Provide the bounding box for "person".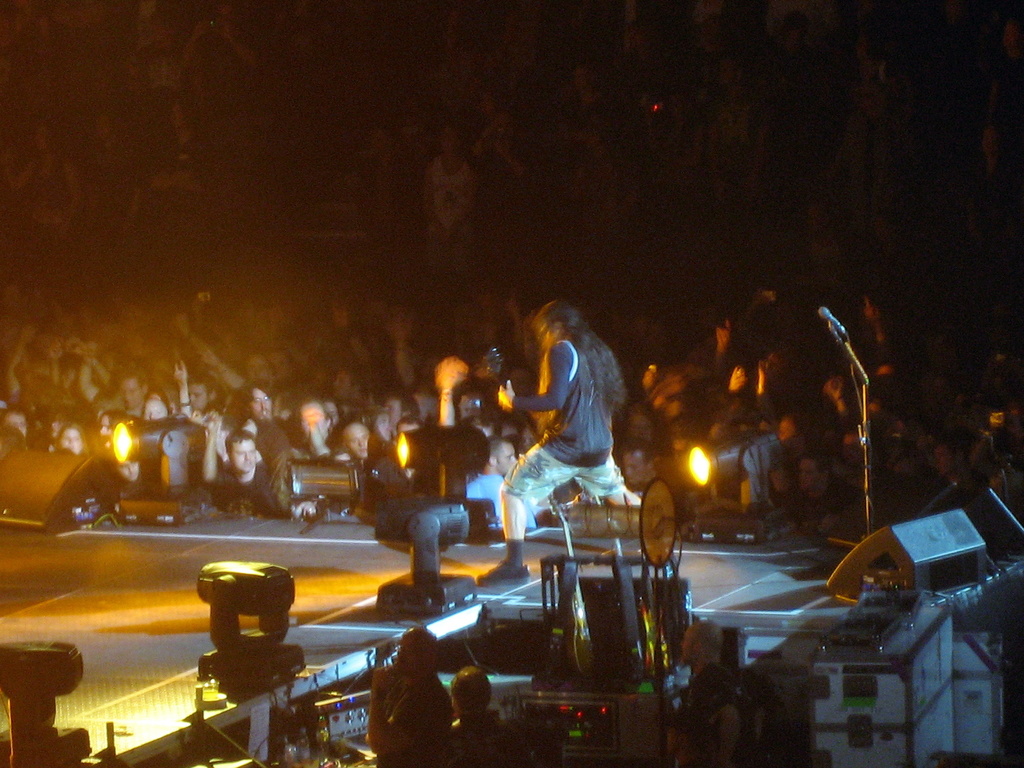
<bbox>422, 655, 520, 767</bbox>.
